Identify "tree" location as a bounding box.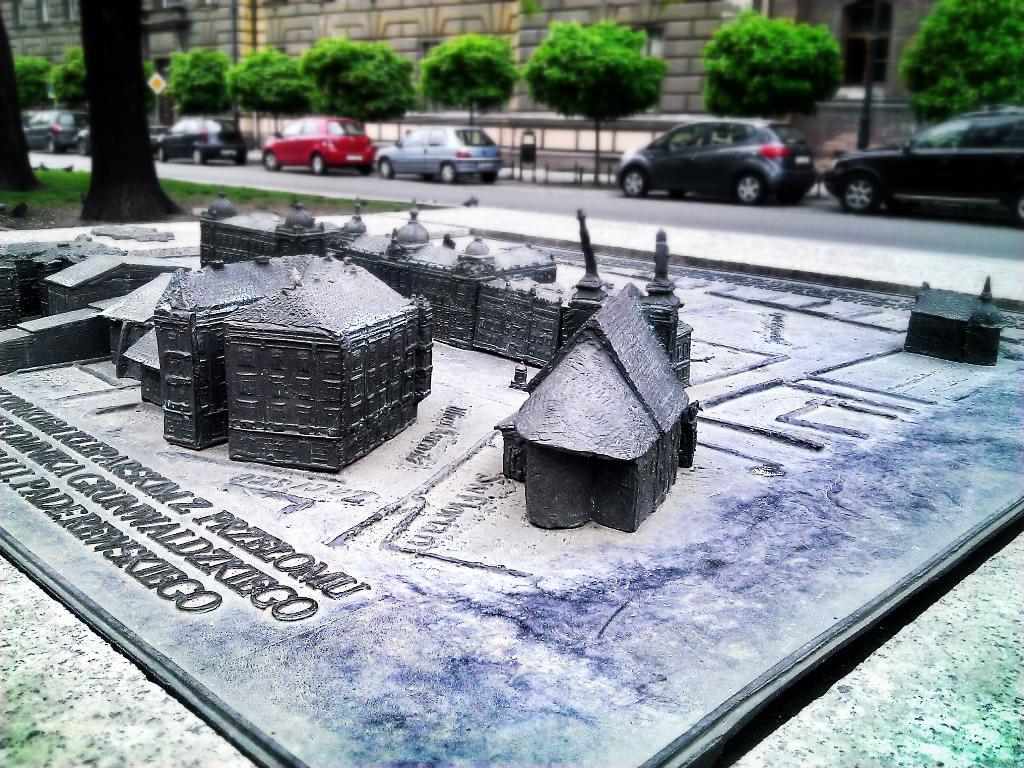
box=[1, 51, 42, 113].
